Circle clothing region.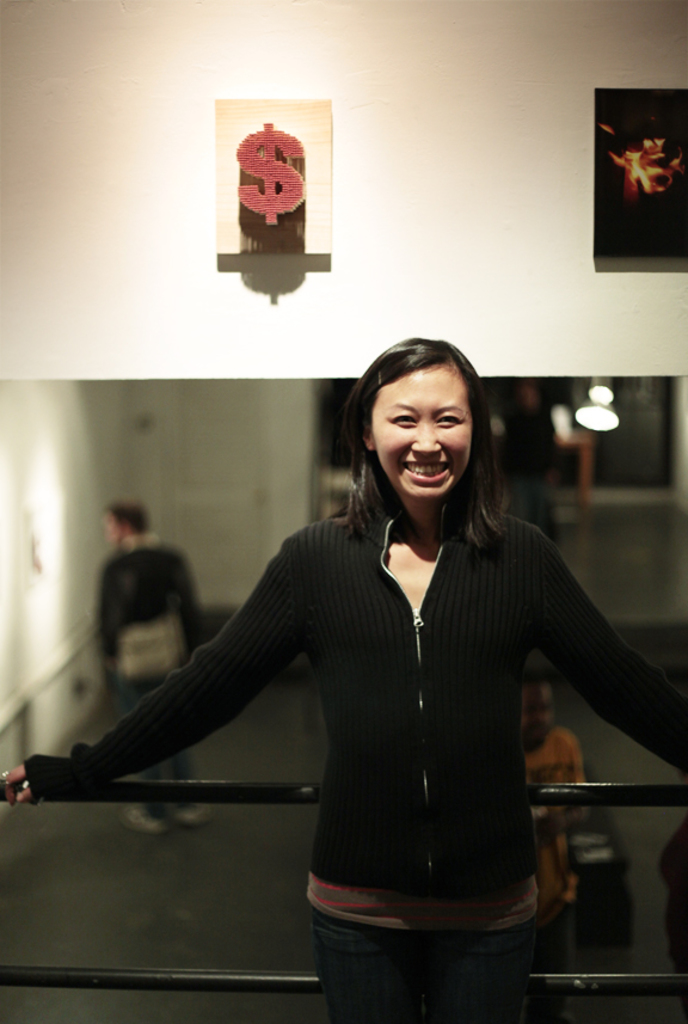
Region: box=[177, 459, 627, 985].
